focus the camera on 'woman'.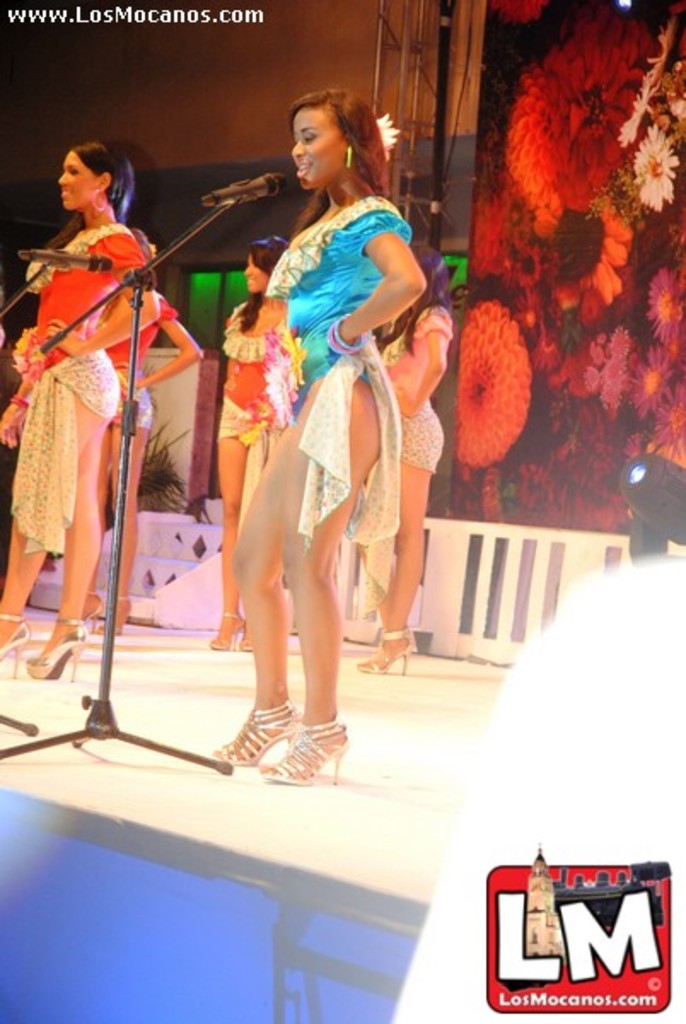
Focus region: BBox(0, 145, 157, 674).
